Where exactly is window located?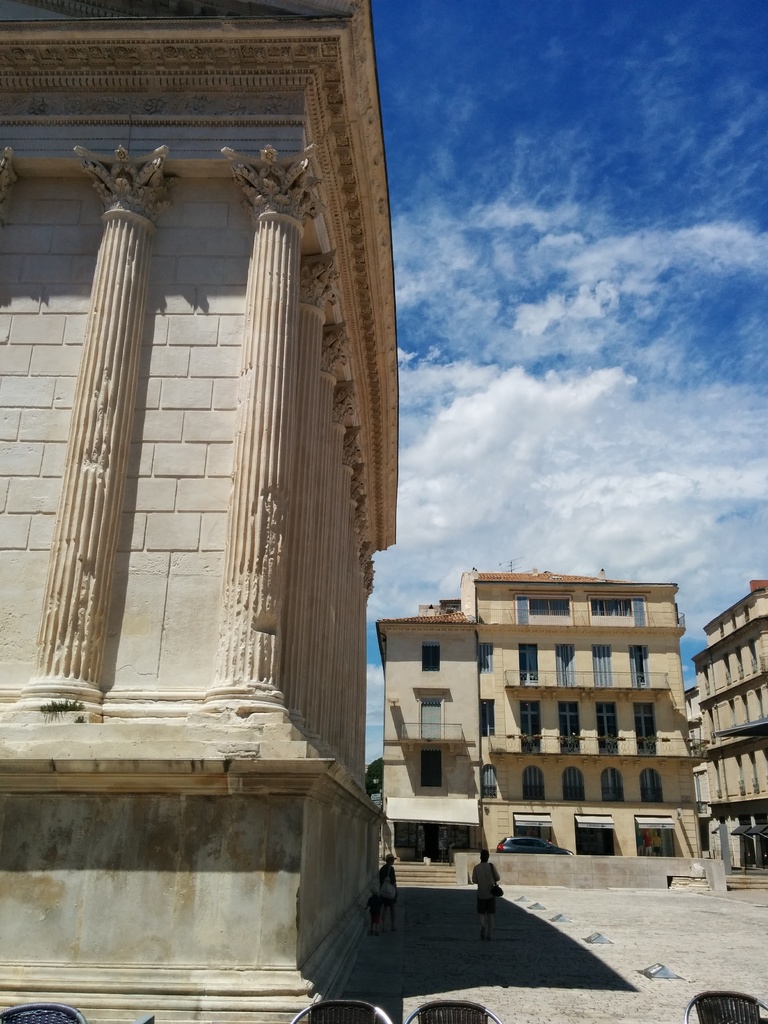
Its bounding box is 482 767 496 797.
